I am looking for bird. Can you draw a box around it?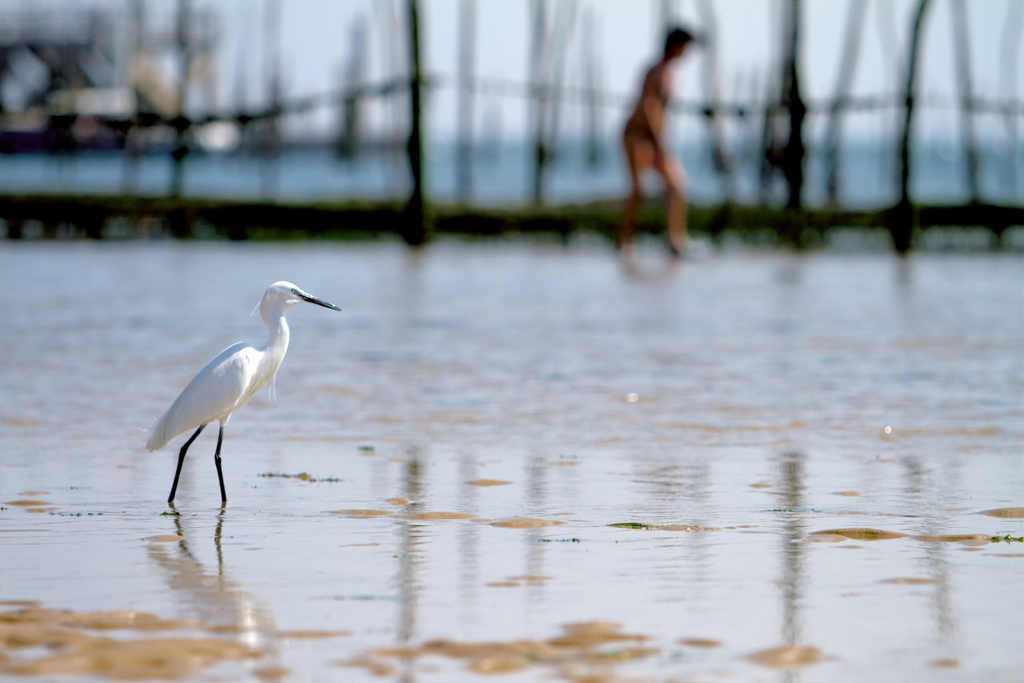
Sure, the bounding box is 138:280:339:518.
